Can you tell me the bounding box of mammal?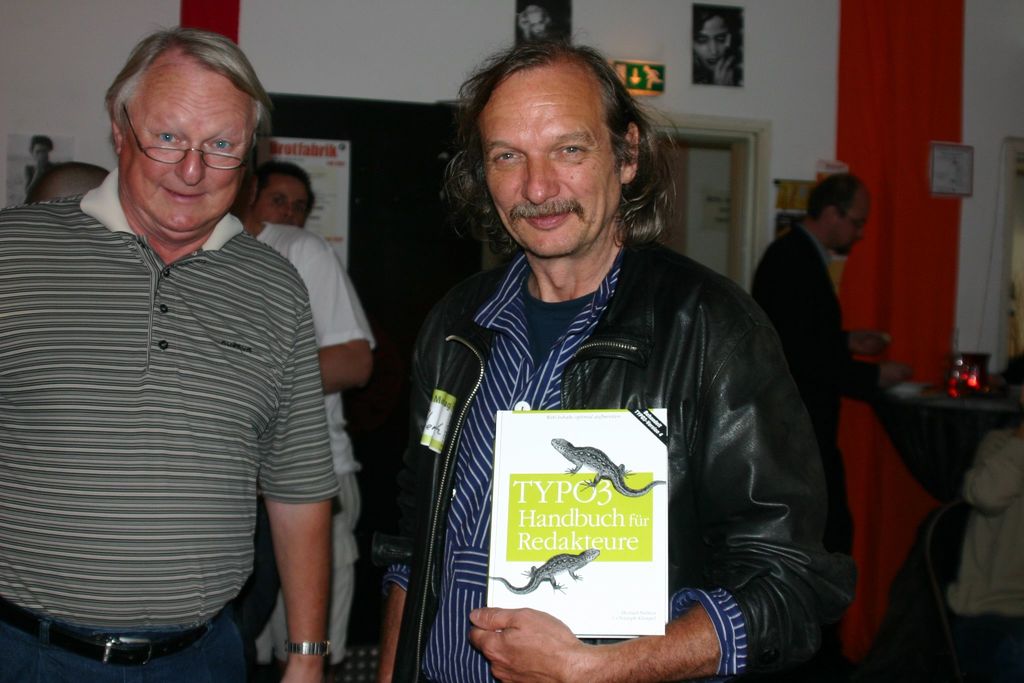
0:17:339:682.
